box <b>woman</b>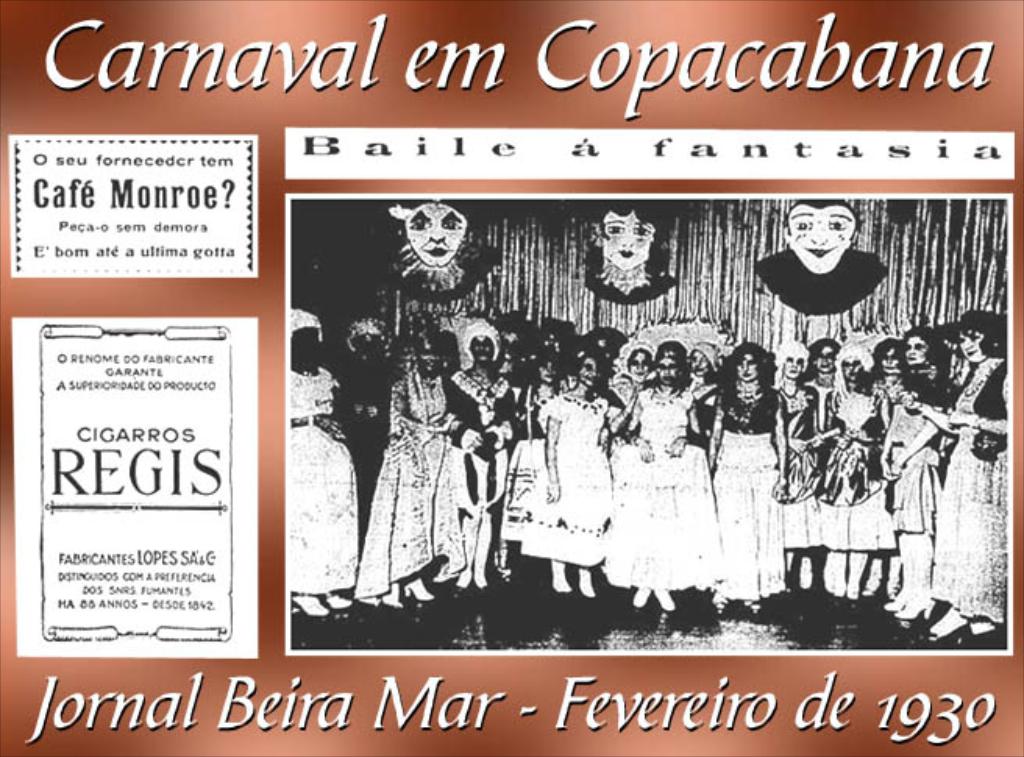
rect(816, 342, 893, 596)
